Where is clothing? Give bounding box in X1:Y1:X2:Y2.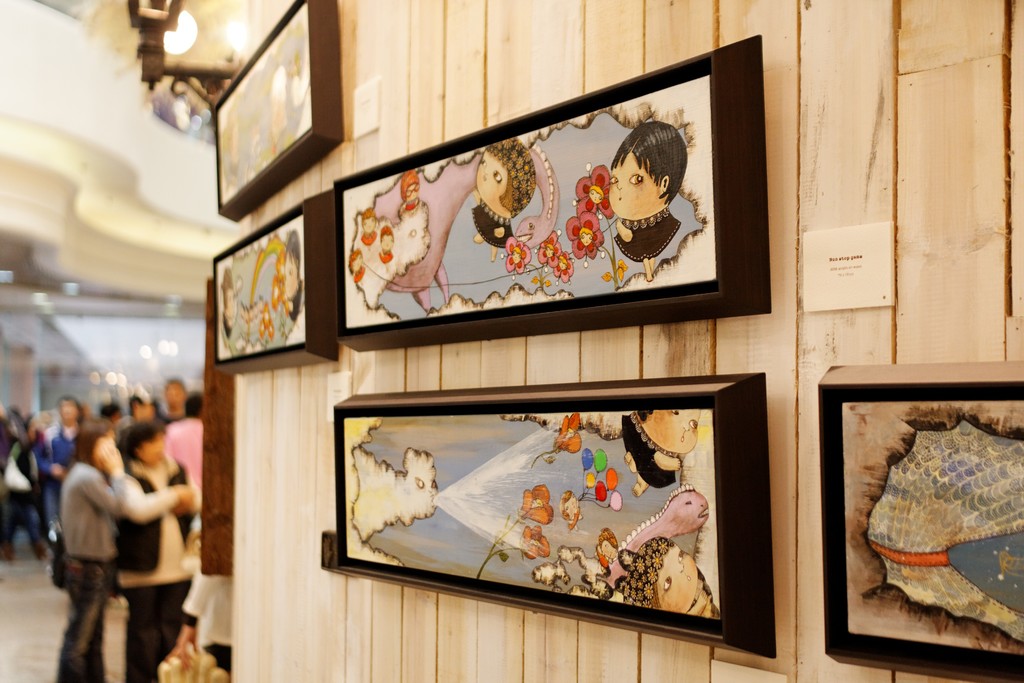
48:411:84:548.
